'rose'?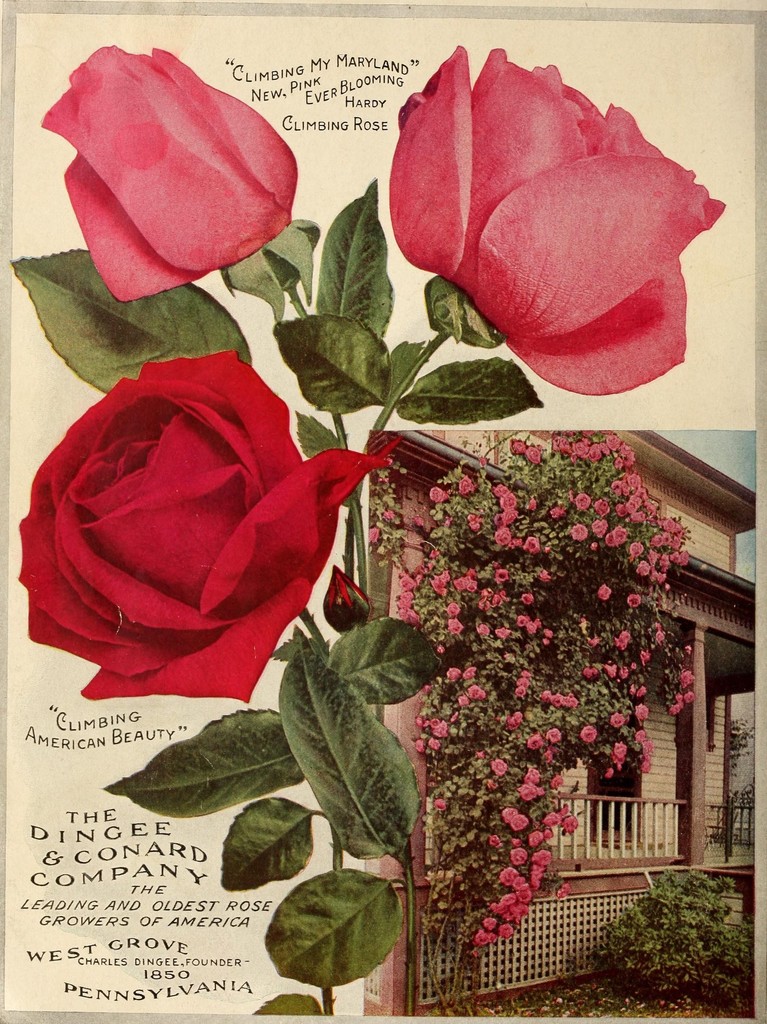
381 36 728 400
